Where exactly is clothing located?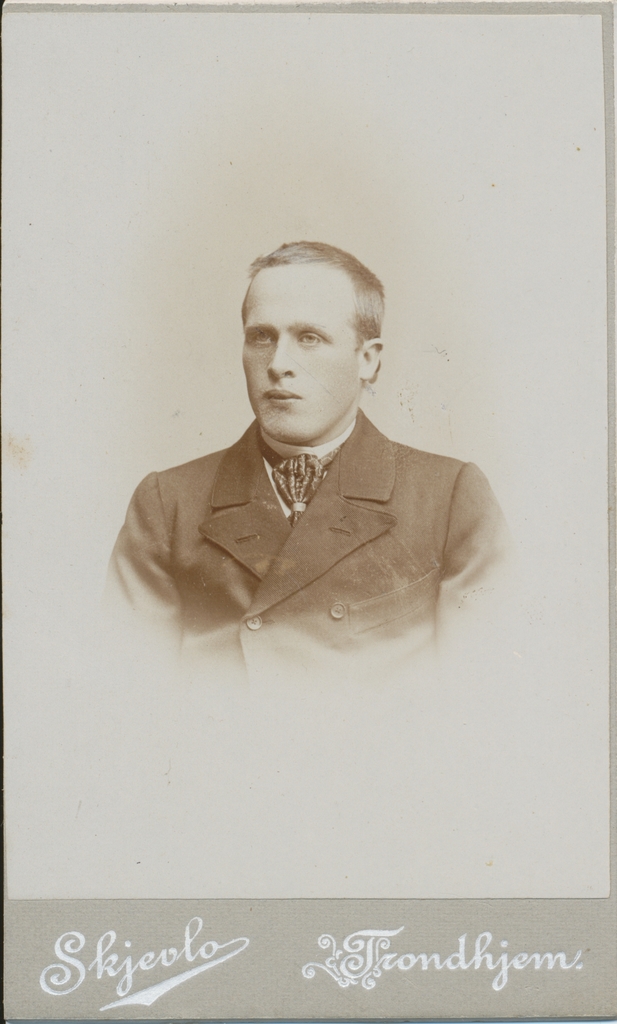
Its bounding box is (x1=115, y1=377, x2=512, y2=659).
